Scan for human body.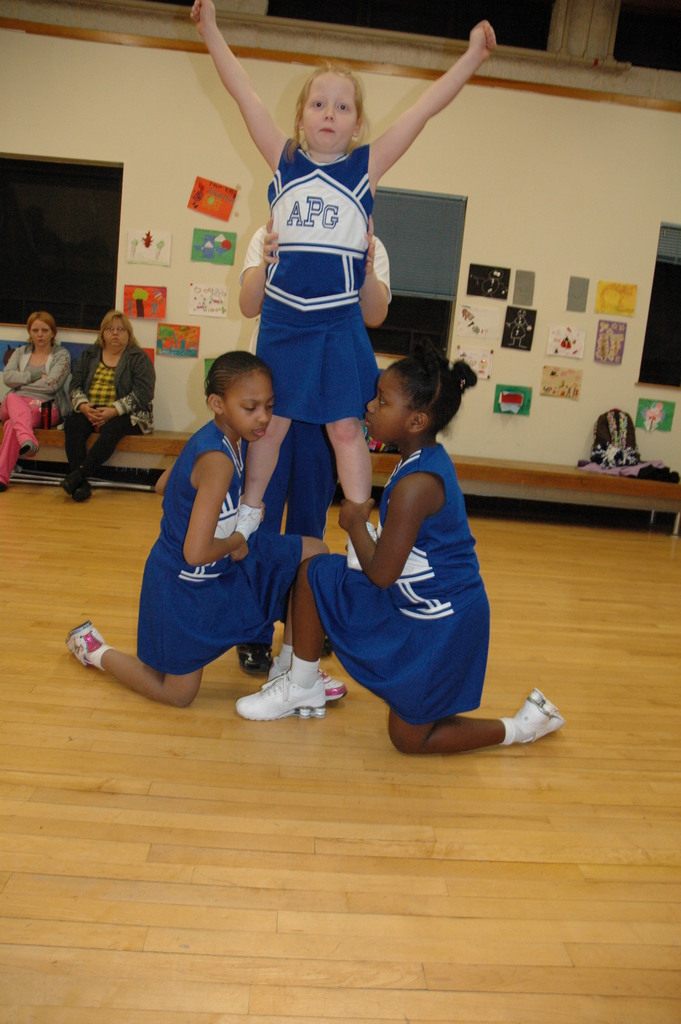
Scan result: x1=64 y1=351 x2=325 y2=705.
